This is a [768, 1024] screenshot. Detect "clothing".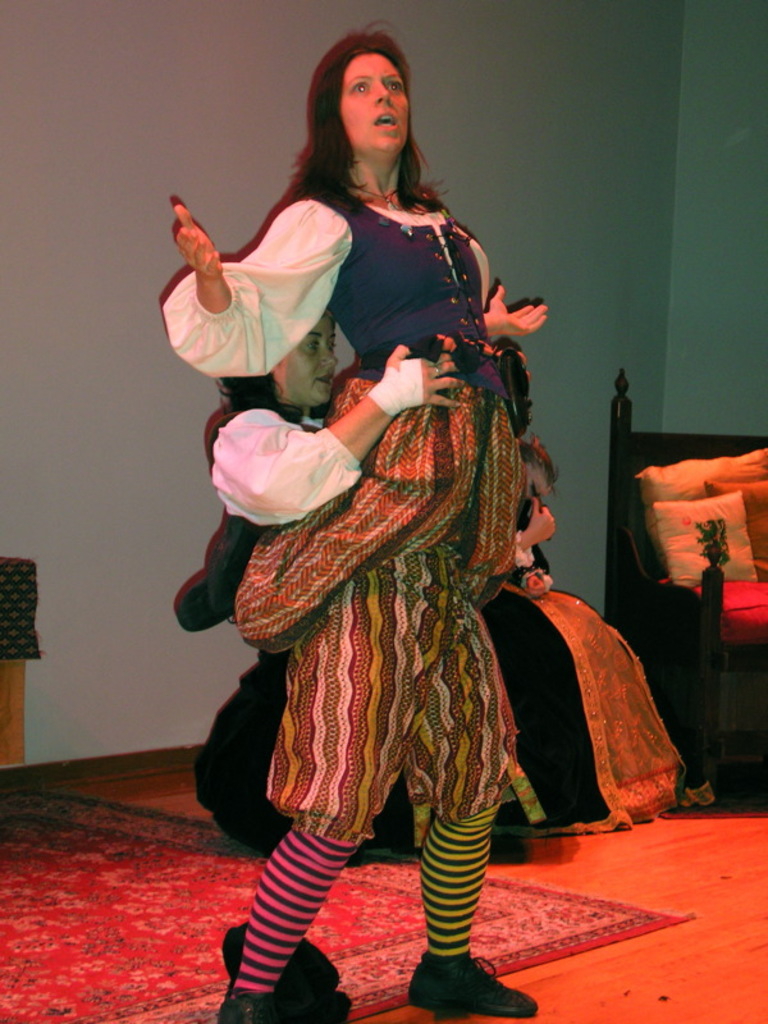
crop(164, 397, 424, 813).
